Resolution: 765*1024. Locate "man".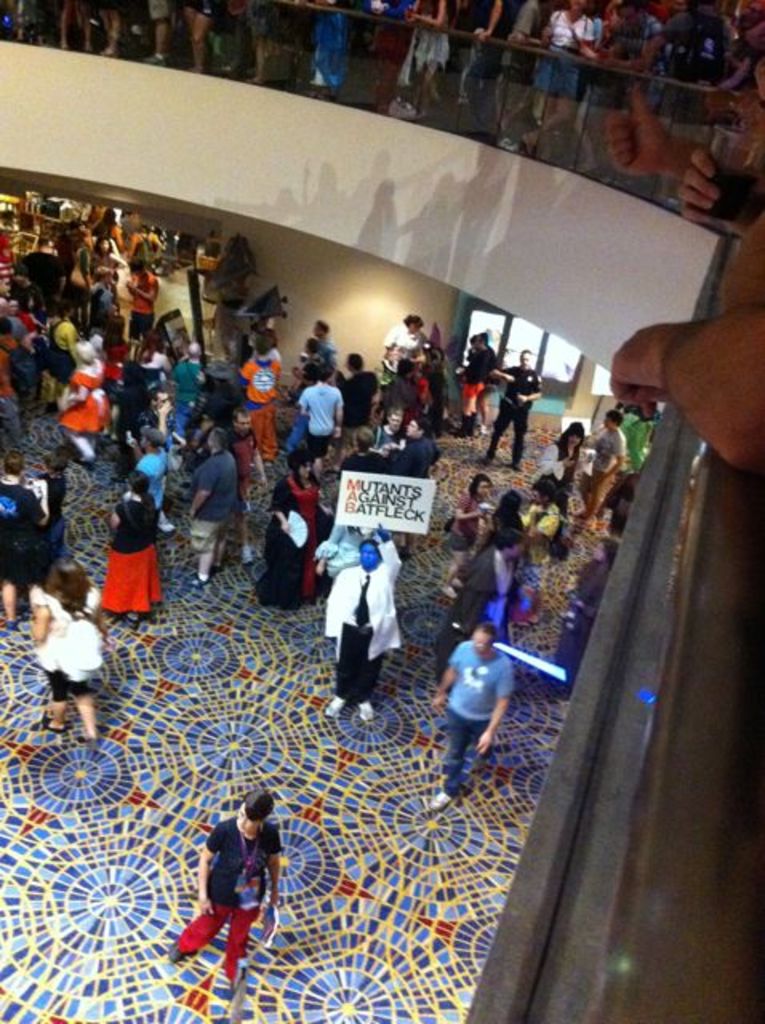
crop(315, 530, 408, 728).
